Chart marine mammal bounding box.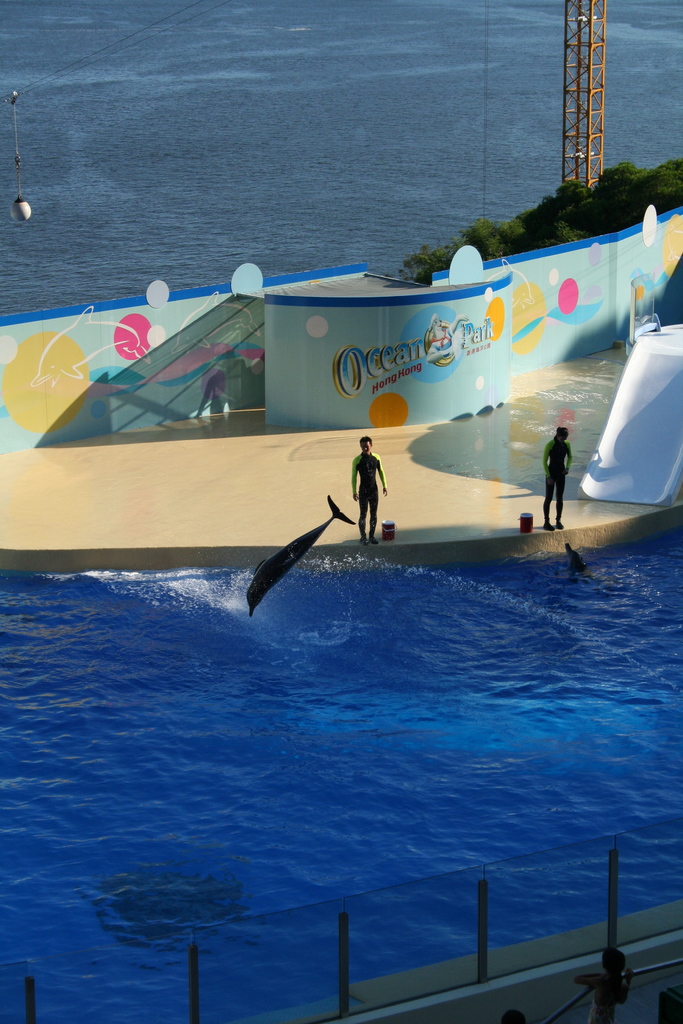
Charted: 233:474:372:636.
